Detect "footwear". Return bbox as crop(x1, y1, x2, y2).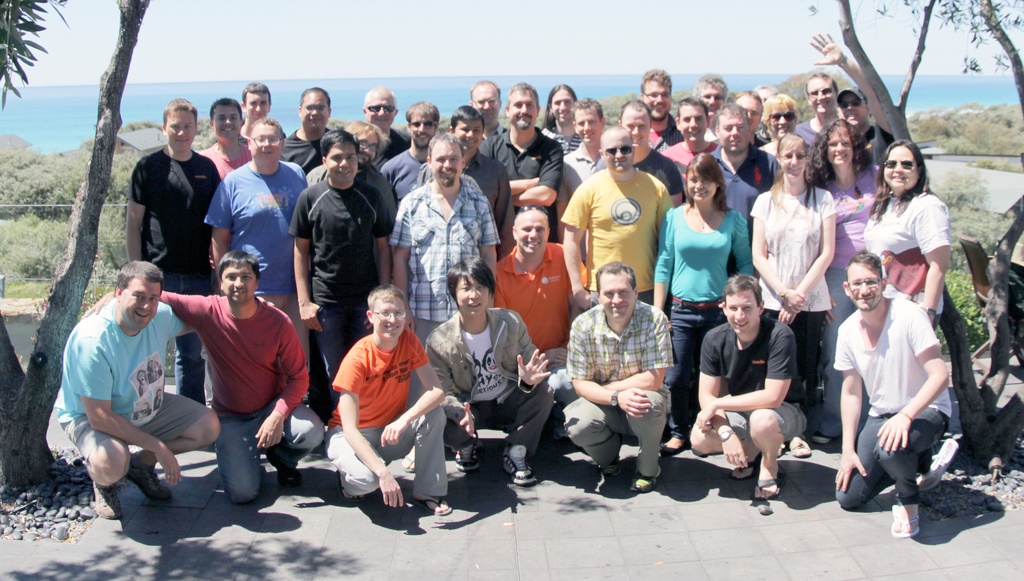
crop(918, 432, 955, 489).
